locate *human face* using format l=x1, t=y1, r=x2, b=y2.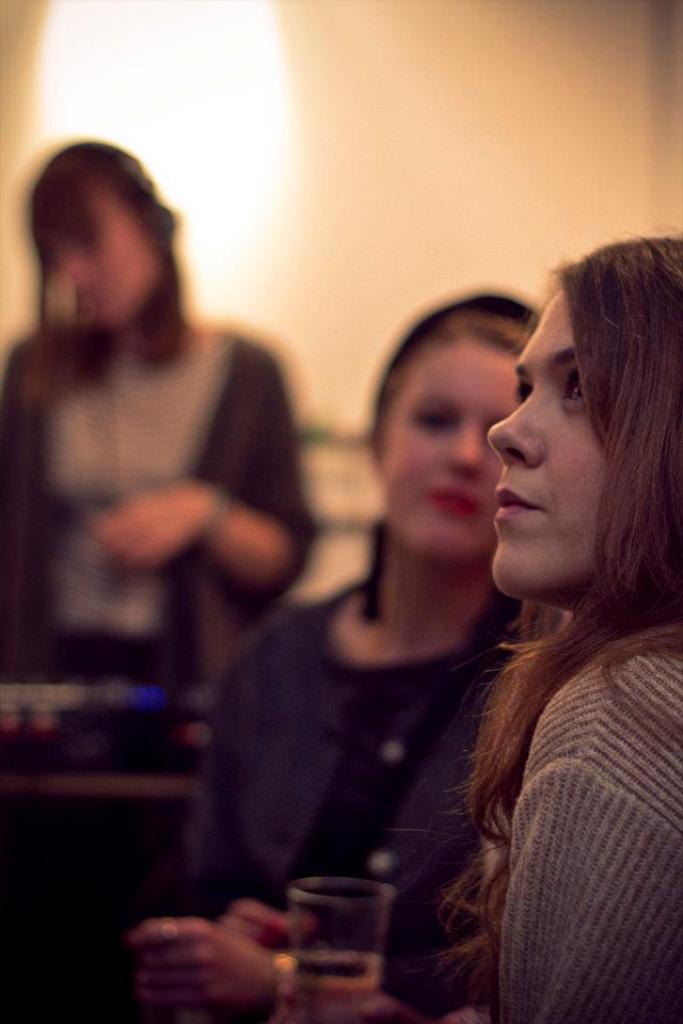
l=44, t=169, r=163, b=311.
